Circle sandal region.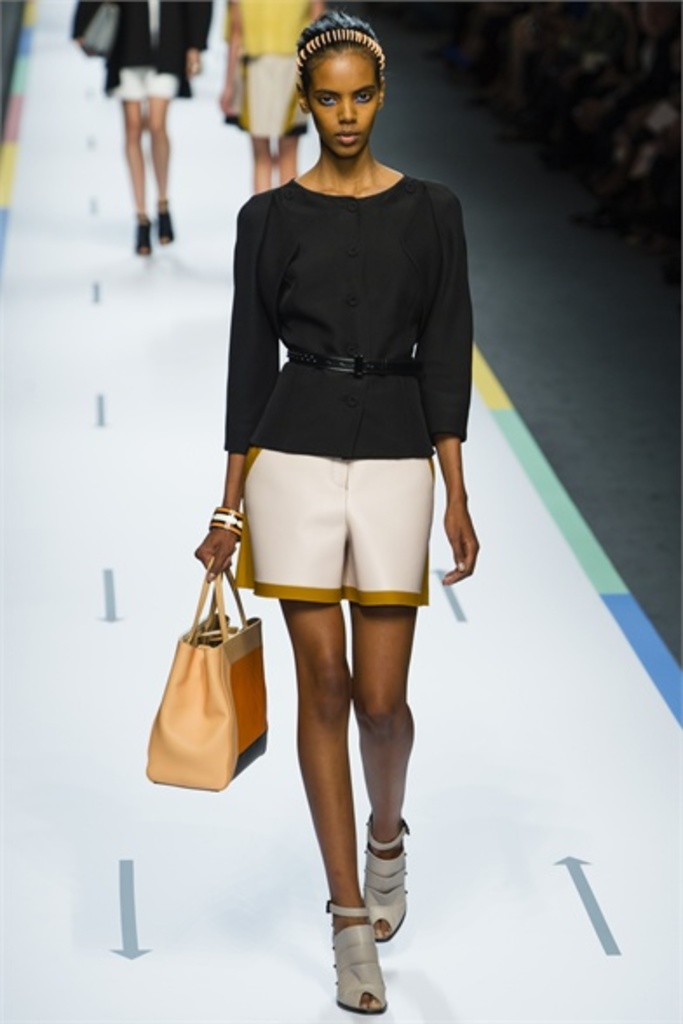
Region: 355:822:418:944.
